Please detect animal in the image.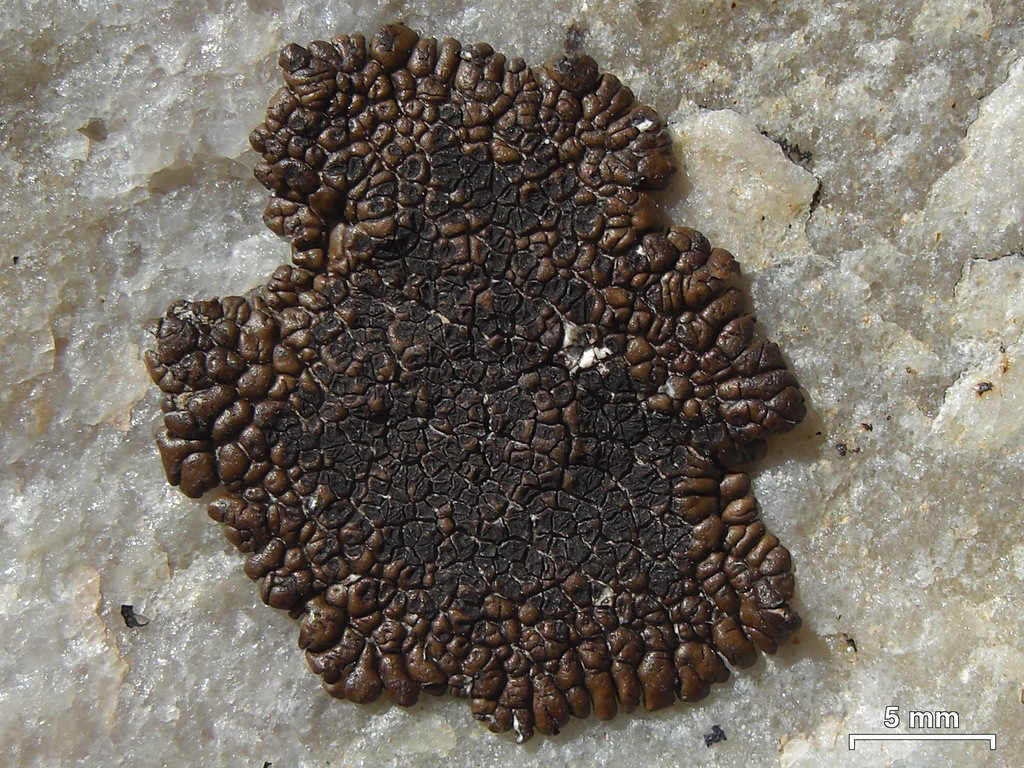
region(142, 23, 812, 747).
